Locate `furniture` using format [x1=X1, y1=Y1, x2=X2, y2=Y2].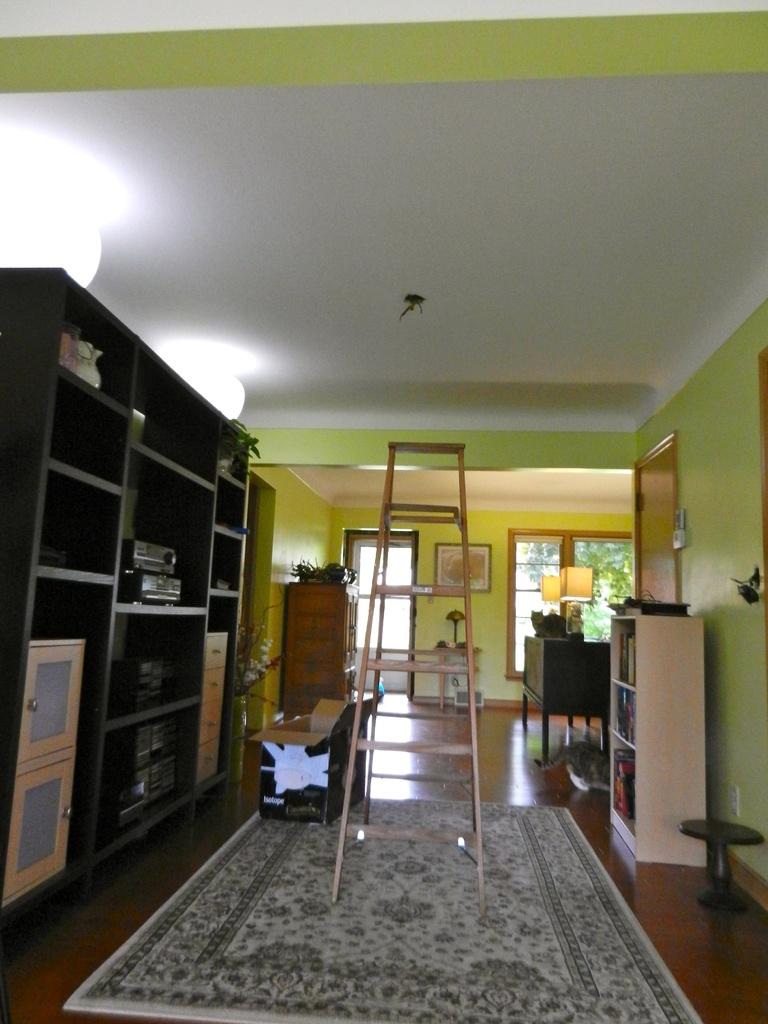
[x1=520, y1=635, x2=605, y2=764].
